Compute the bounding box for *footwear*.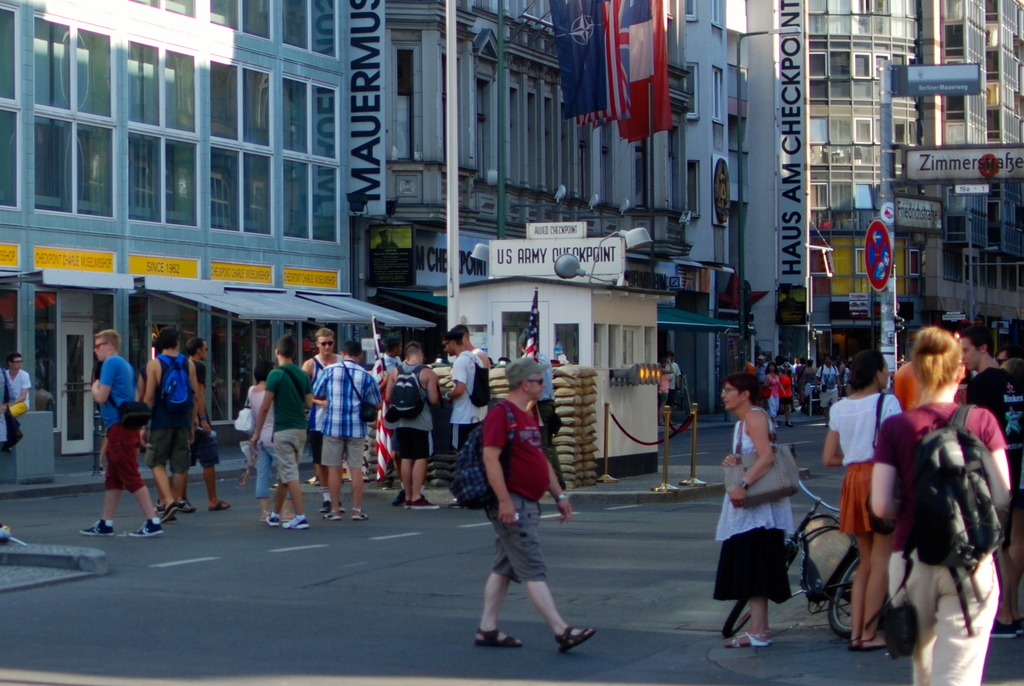
detection(725, 632, 770, 652).
